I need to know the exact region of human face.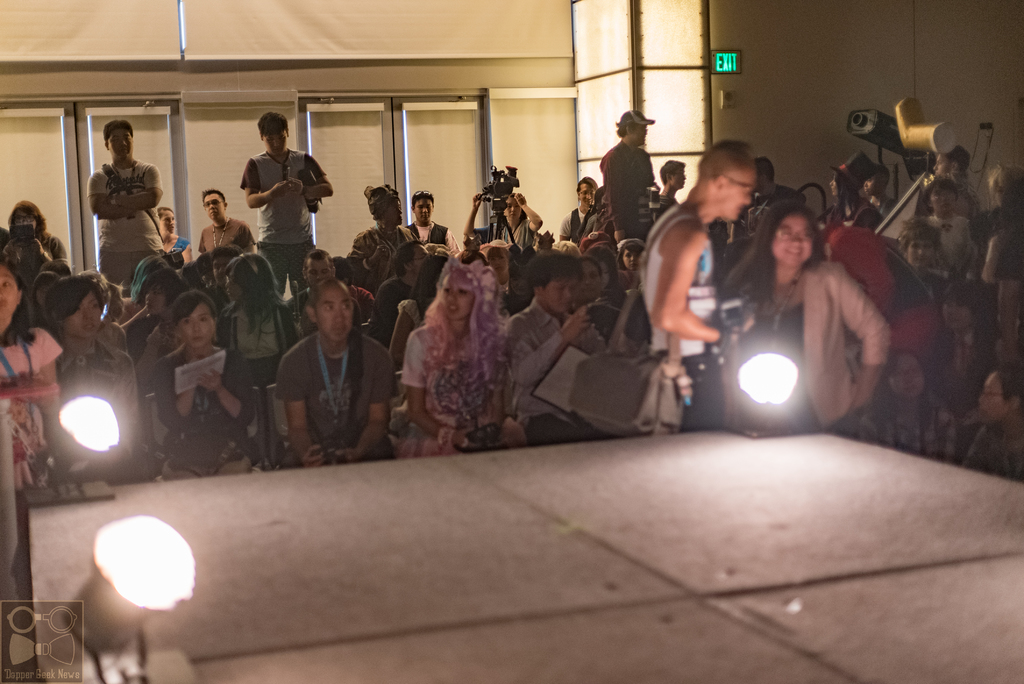
Region: {"x1": 386, "y1": 200, "x2": 402, "y2": 227}.
